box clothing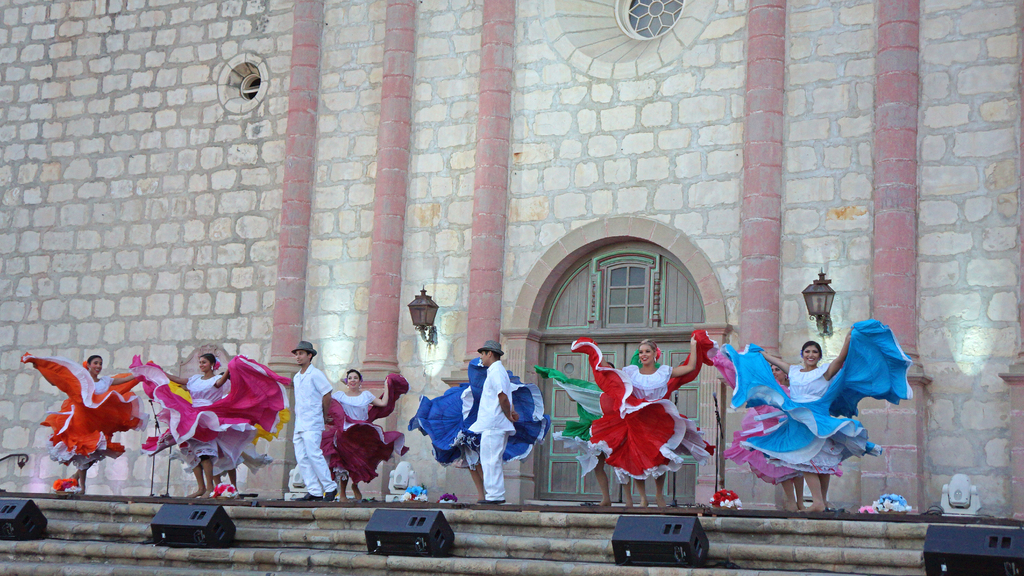
336 382 405 491
